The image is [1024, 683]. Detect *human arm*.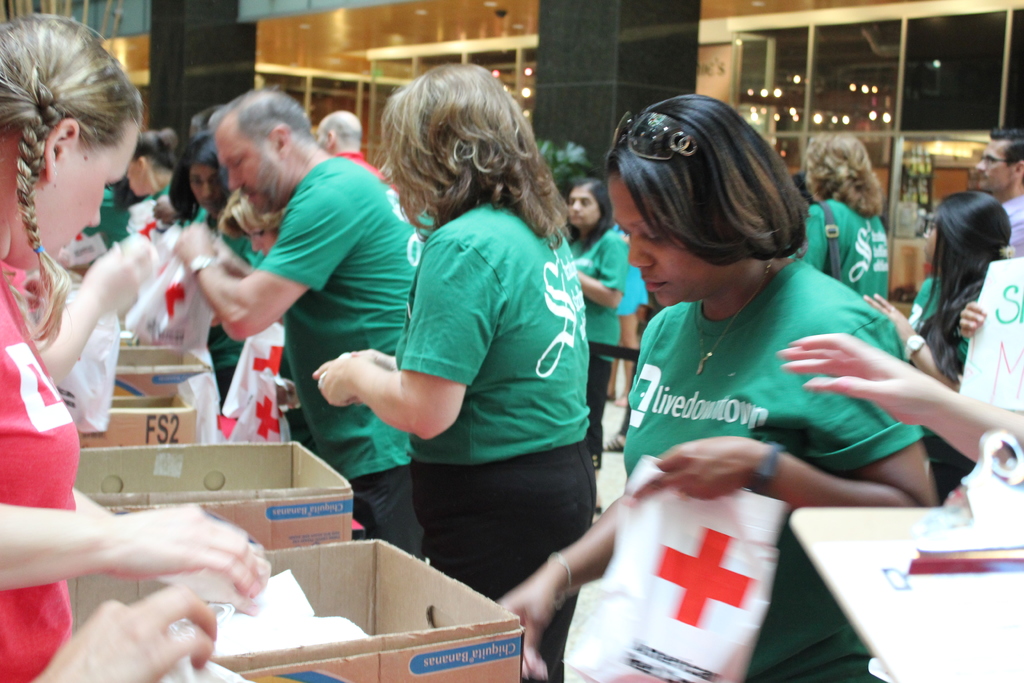
Detection: 206,236,310,315.
